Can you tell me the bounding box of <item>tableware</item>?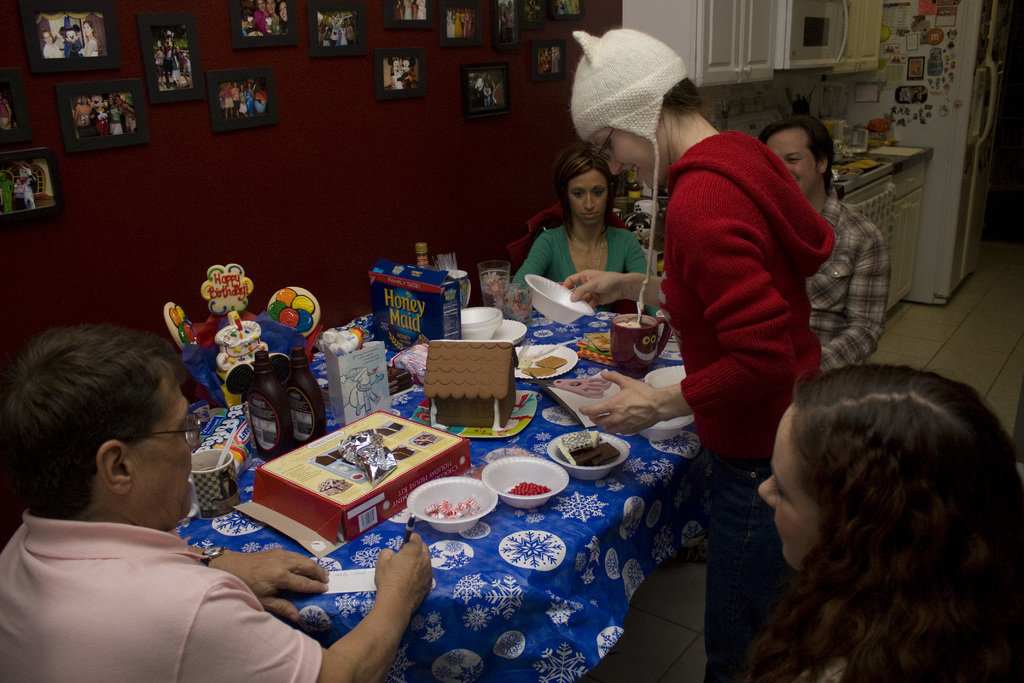
BBox(460, 307, 504, 338).
